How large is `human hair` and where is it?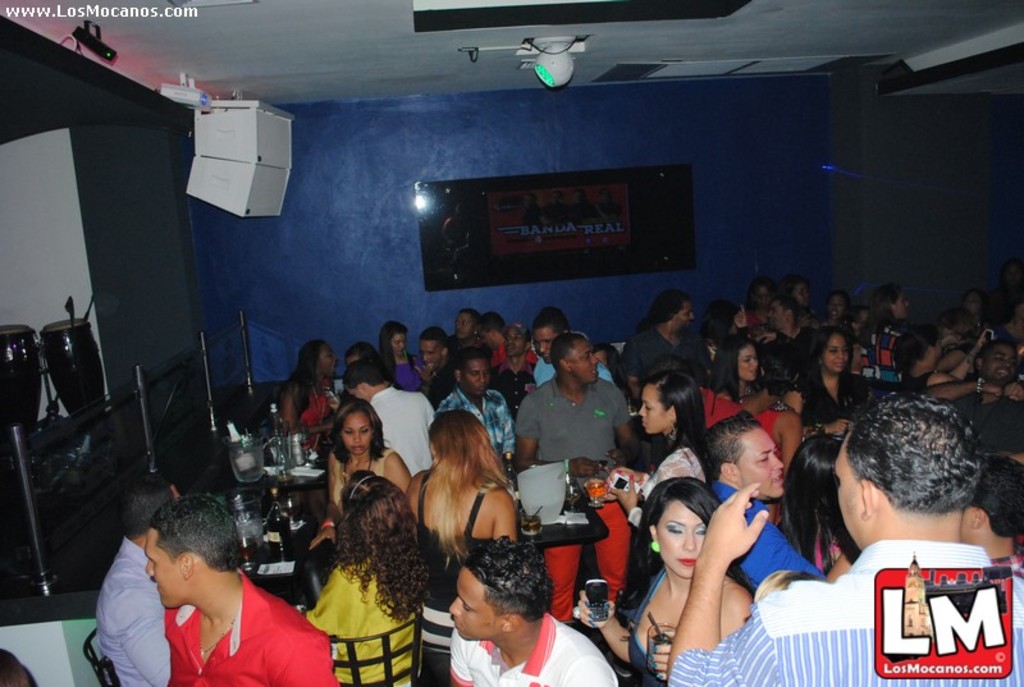
Bounding box: locate(316, 482, 411, 631).
